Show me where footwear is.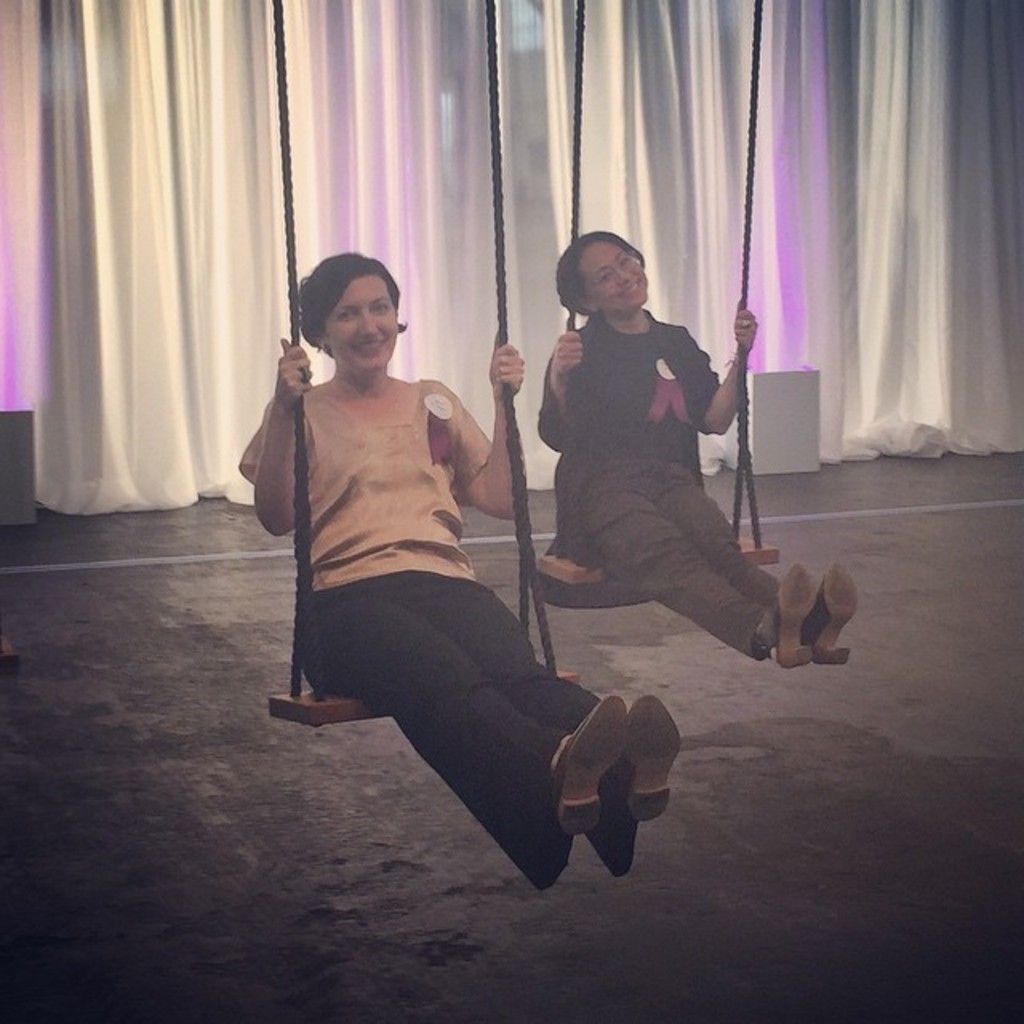
footwear is at bbox(626, 691, 691, 822).
